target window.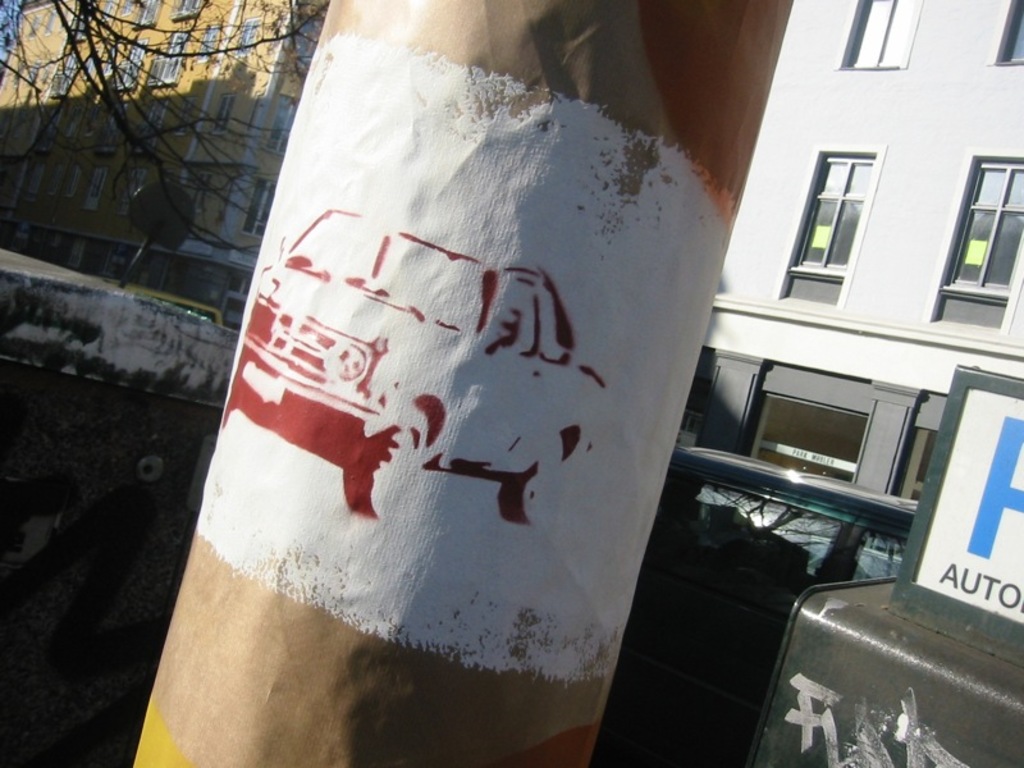
Target region: {"x1": 804, "y1": 128, "x2": 905, "y2": 302}.
